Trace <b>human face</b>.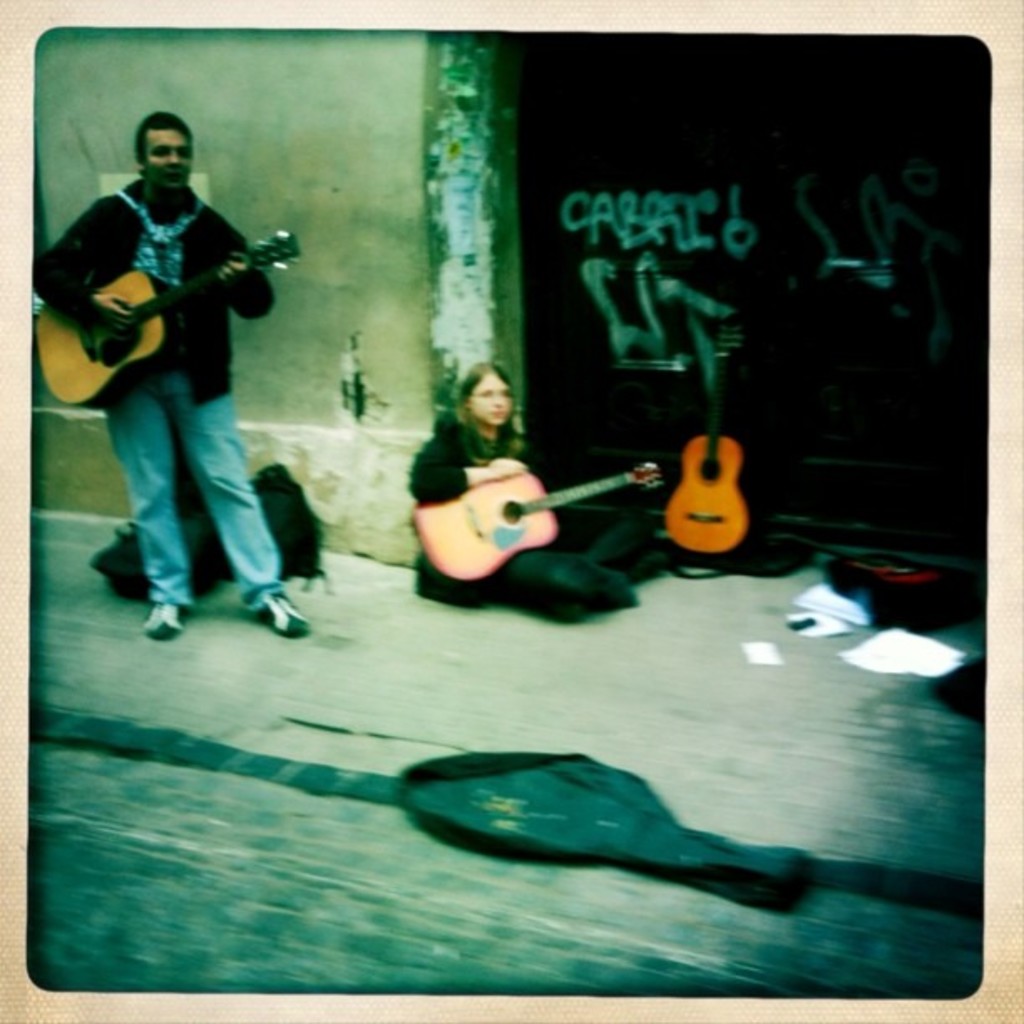
Traced to rect(474, 368, 514, 428).
